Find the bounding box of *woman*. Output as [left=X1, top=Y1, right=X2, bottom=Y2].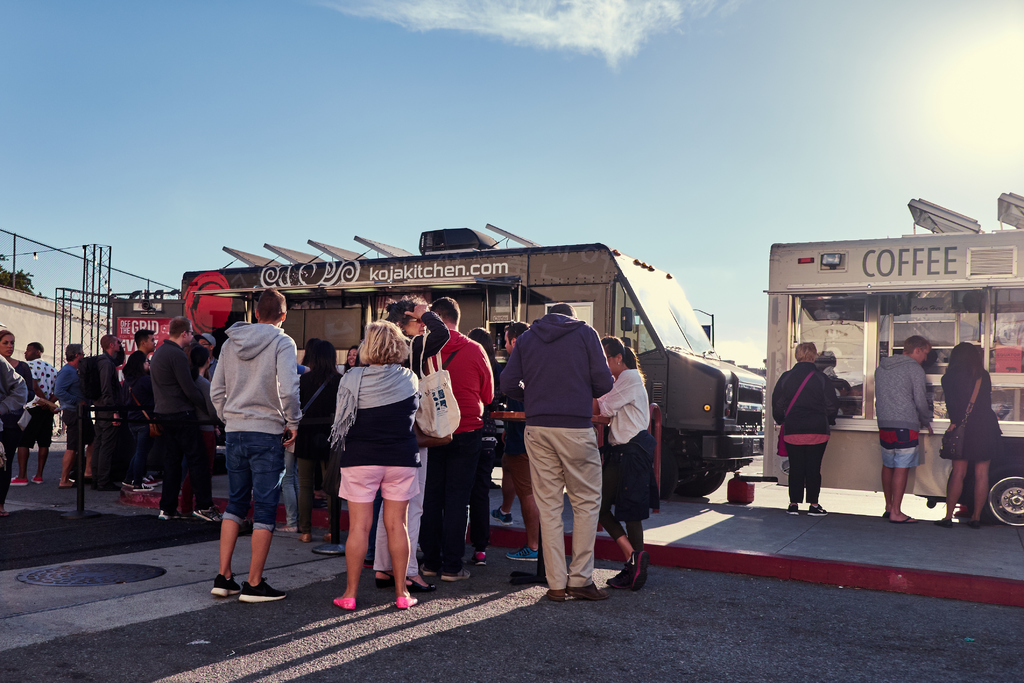
[left=934, top=342, right=1004, bottom=525].
